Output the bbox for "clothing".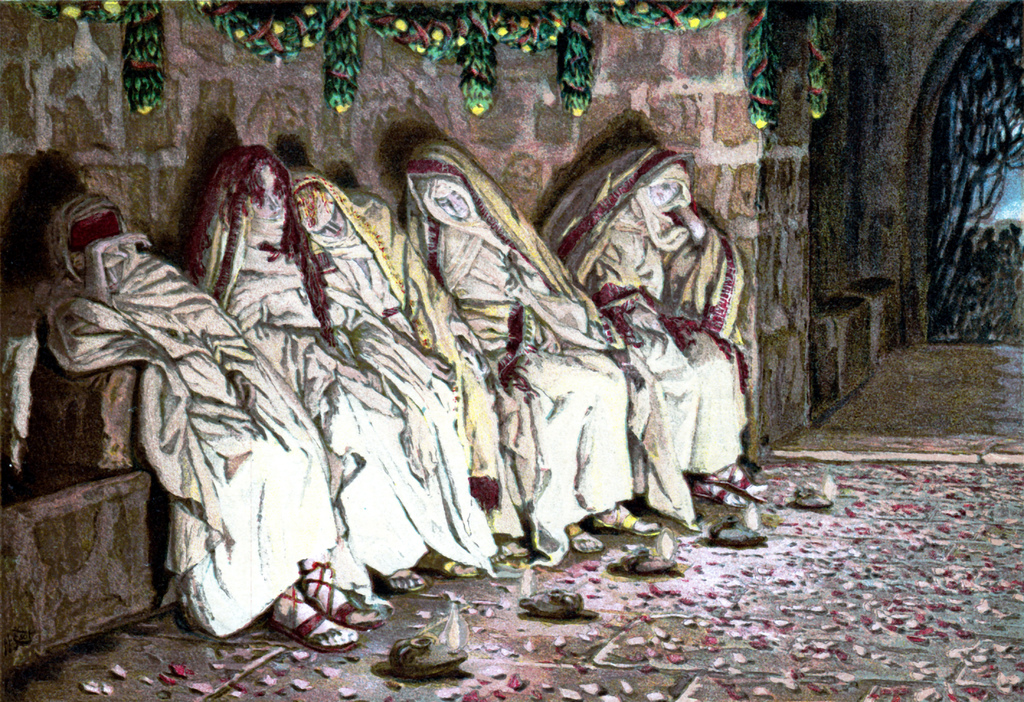
180:140:497:584.
